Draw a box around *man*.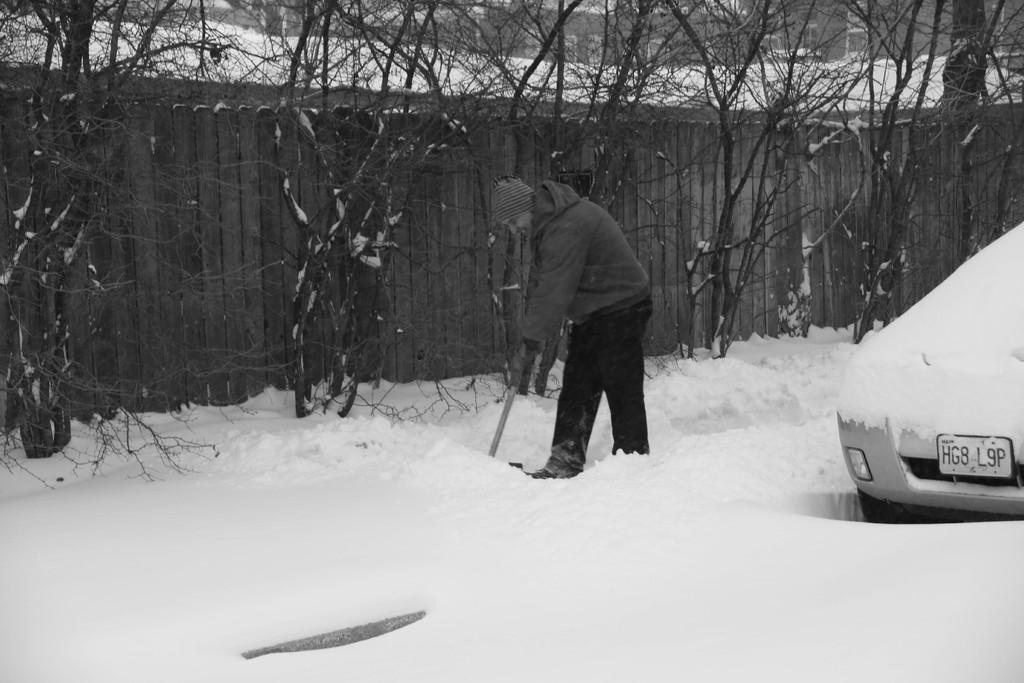
(x1=504, y1=166, x2=675, y2=500).
